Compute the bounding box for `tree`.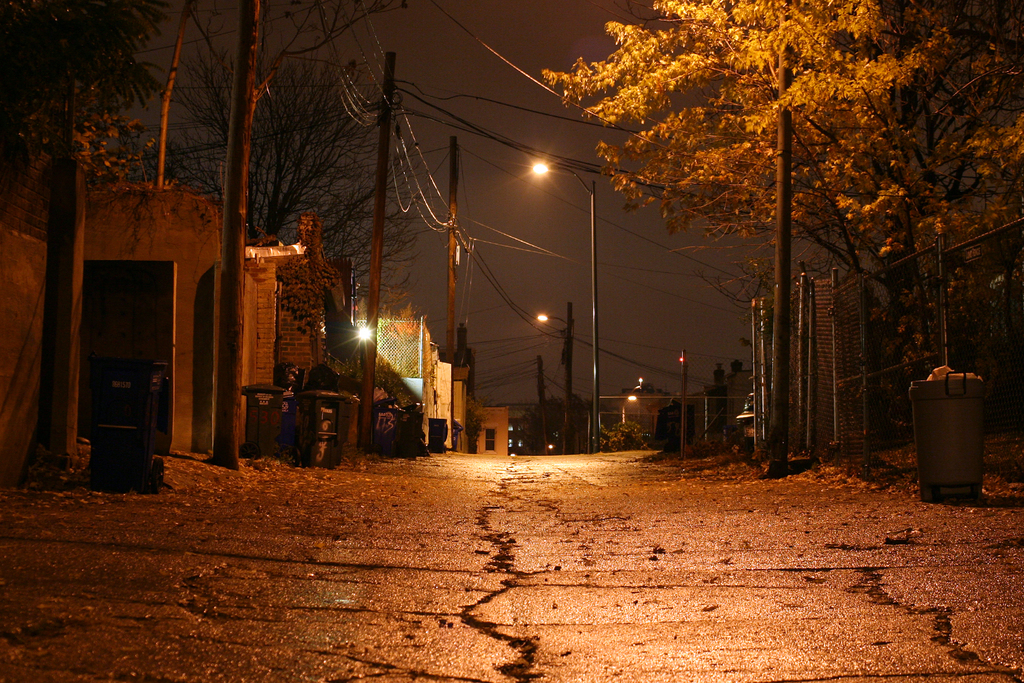
(0, 0, 195, 482).
